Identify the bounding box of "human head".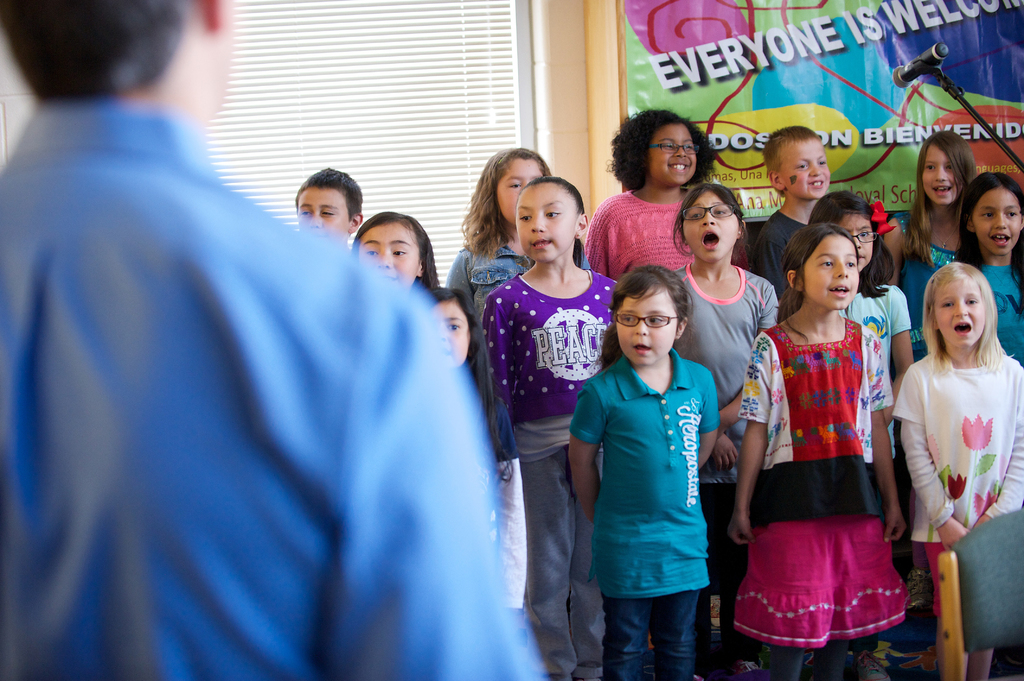
l=772, t=223, r=858, b=344.
